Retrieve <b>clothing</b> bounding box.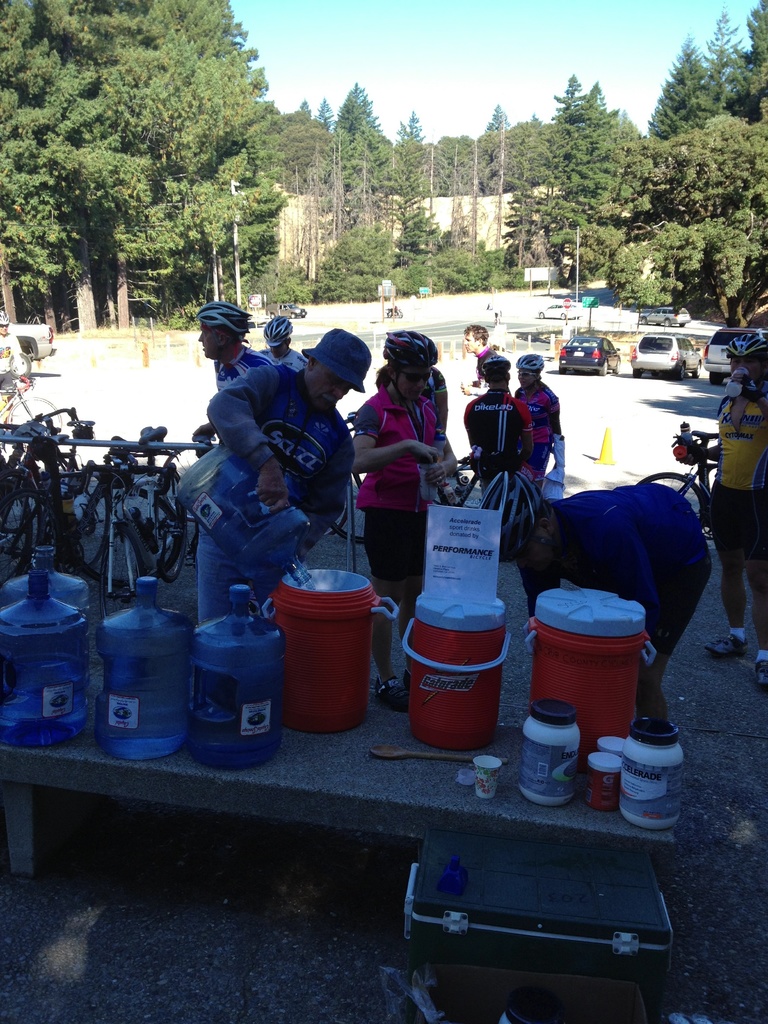
Bounding box: (left=258, top=351, right=307, bottom=369).
